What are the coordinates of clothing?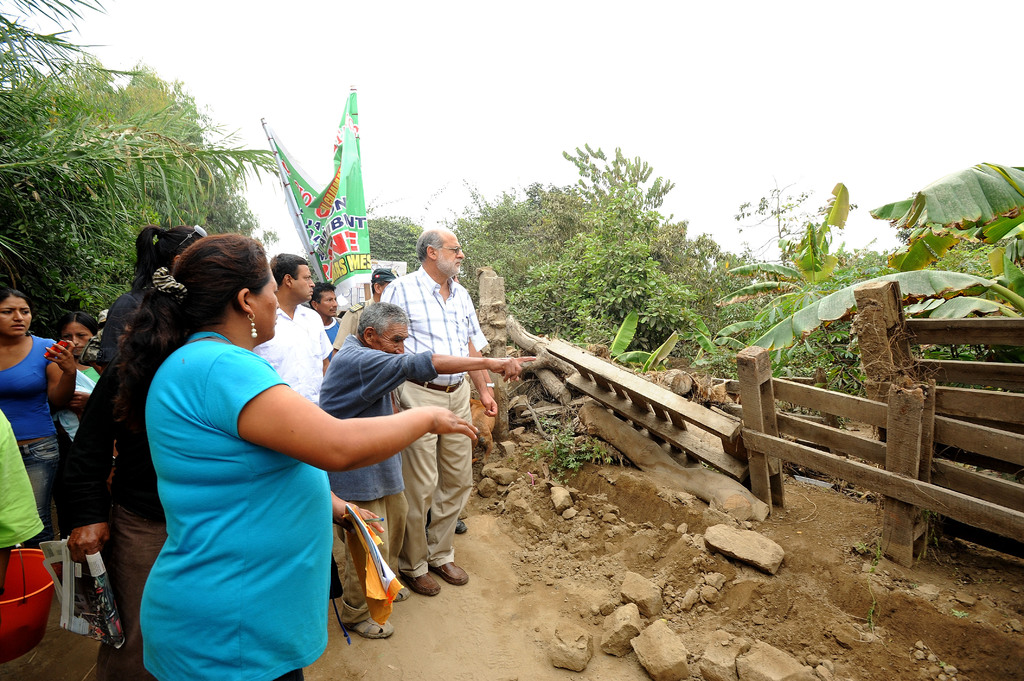
rect(0, 408, 44, 545).
